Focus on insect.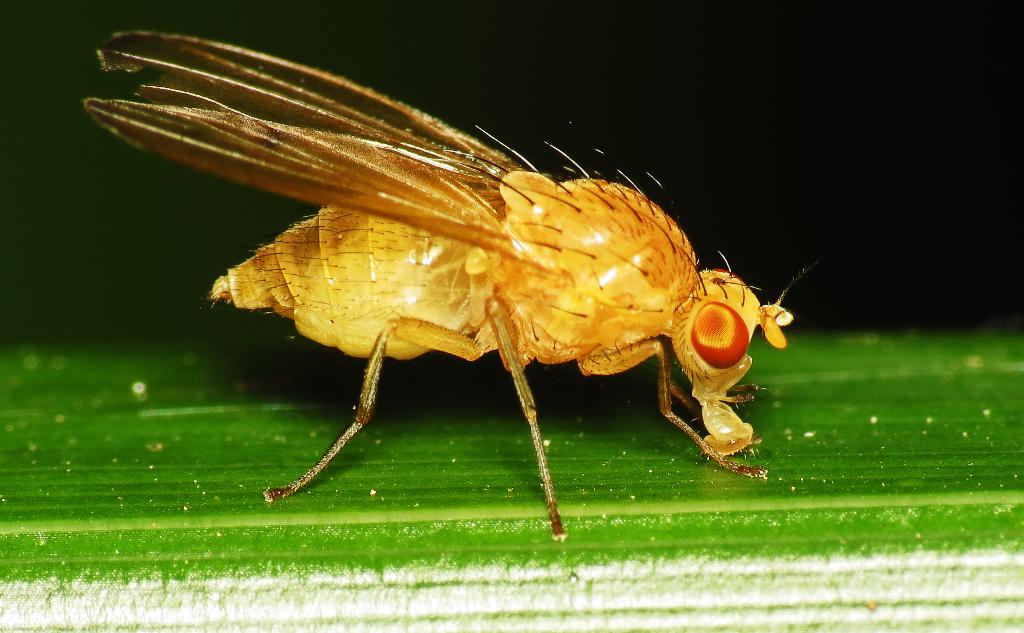
Focused at x1=88 y1=30 x2=813 y2=545.
